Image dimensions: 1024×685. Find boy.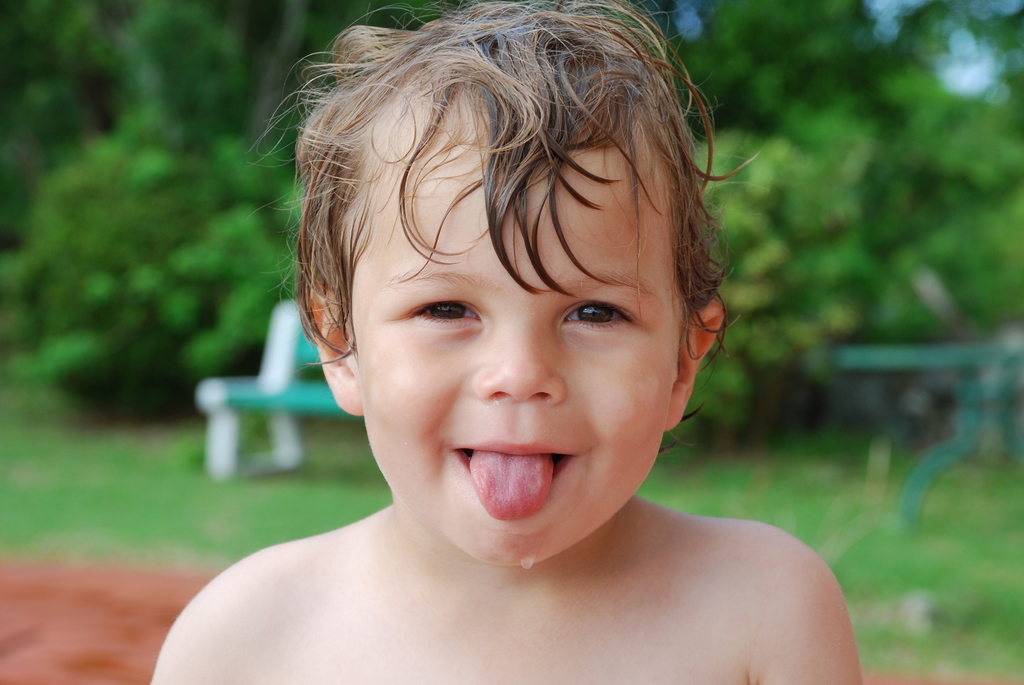
<box>200,7,820,674</box>.
